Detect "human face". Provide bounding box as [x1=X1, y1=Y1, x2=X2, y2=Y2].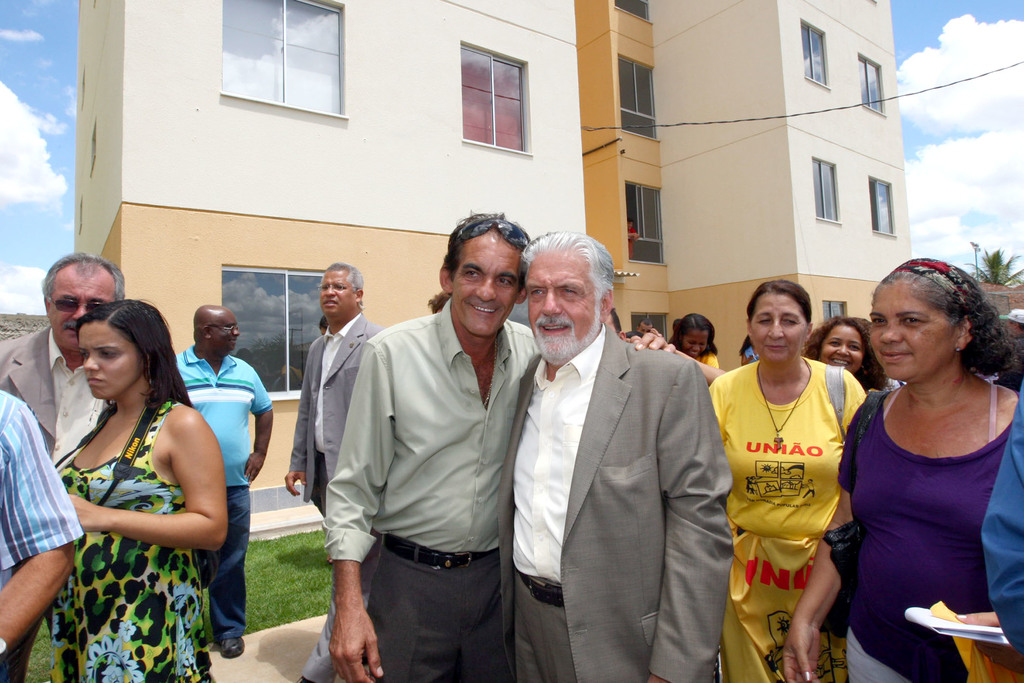
[x1=77, y1=322, x2=140, y2=402].
